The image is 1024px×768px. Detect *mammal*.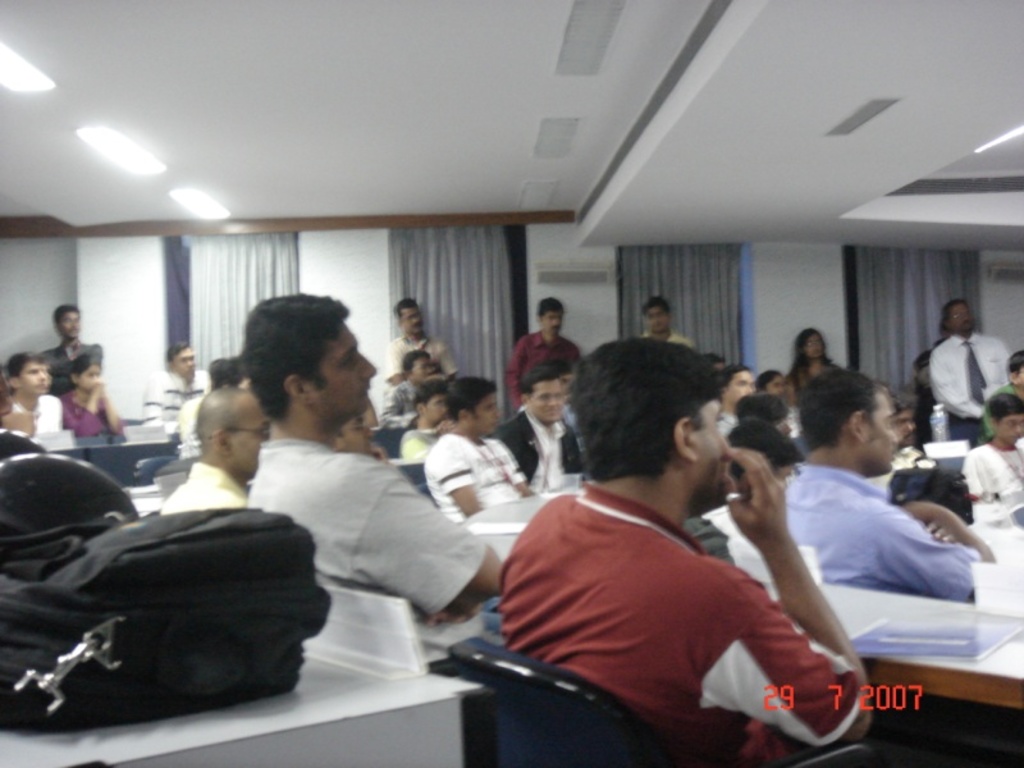
Detection: locate(424, 375, 532, 527).
